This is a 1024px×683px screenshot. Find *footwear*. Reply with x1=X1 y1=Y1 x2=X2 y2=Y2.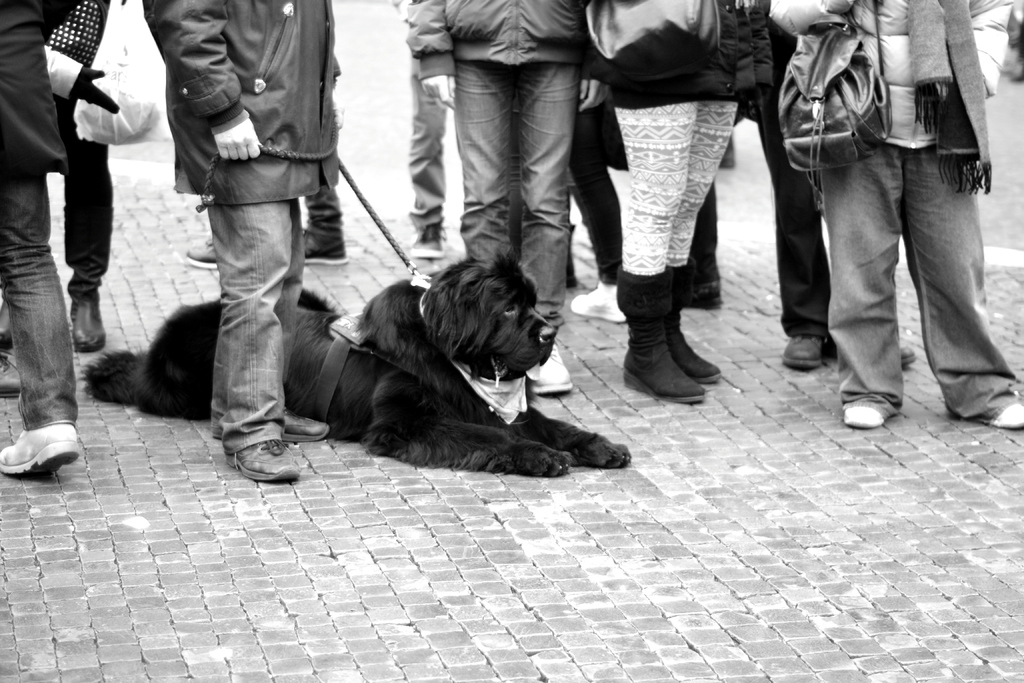
x1=226 y1=438 x2=297 y2=481.
